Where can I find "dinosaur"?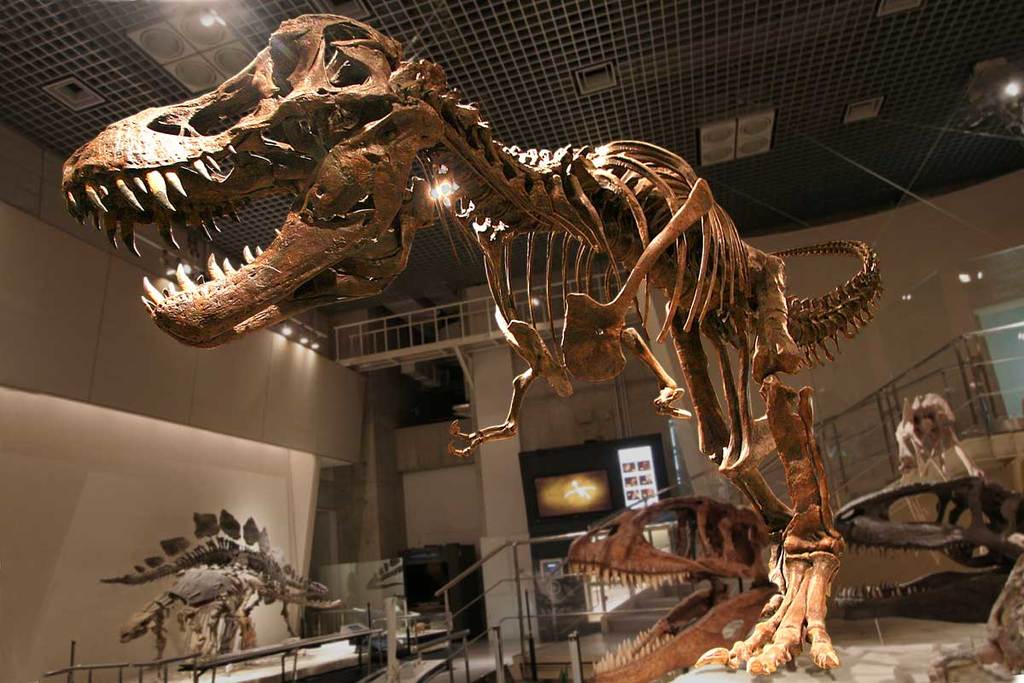
You can find it at 99/508/346/682.
